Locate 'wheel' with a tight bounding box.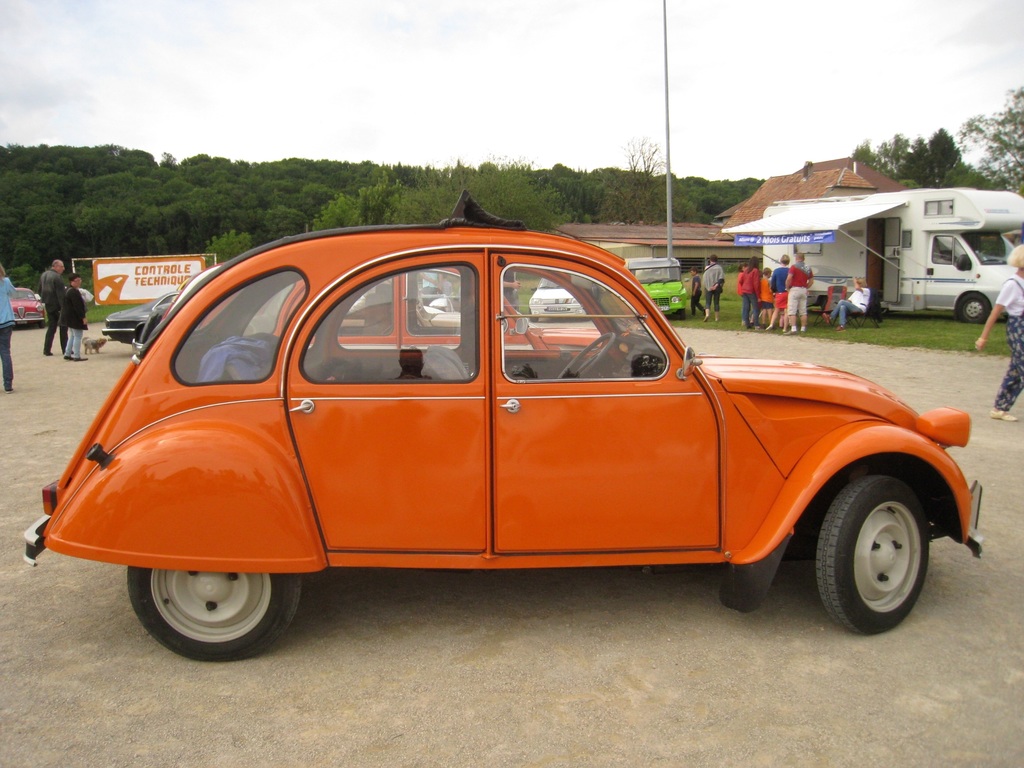
{"x1": 957, "y1": 299, "x2": 984, "y2": 326}.
